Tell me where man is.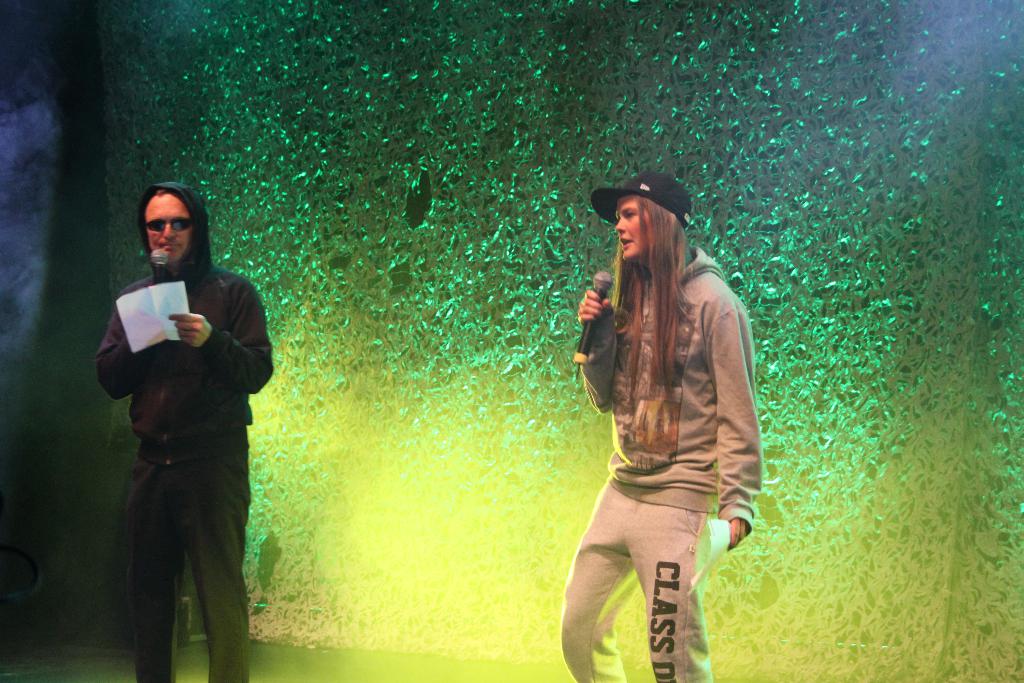
man is at [89, 183, 286, 669].
